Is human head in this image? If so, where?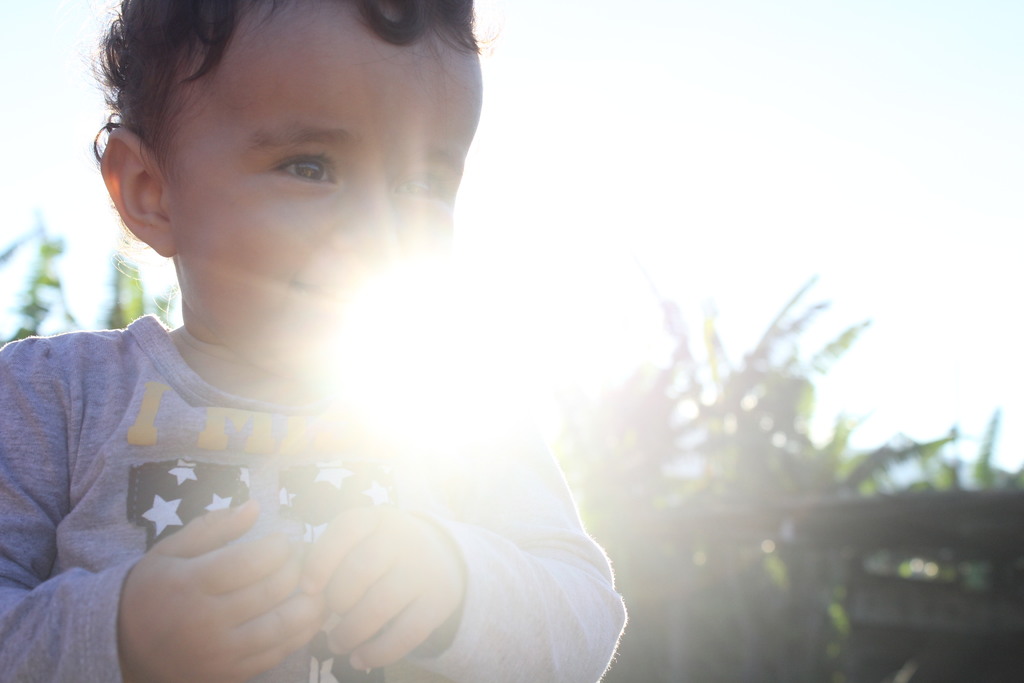
Yes, at (left=105, top=22, right=493, bottom=371).
